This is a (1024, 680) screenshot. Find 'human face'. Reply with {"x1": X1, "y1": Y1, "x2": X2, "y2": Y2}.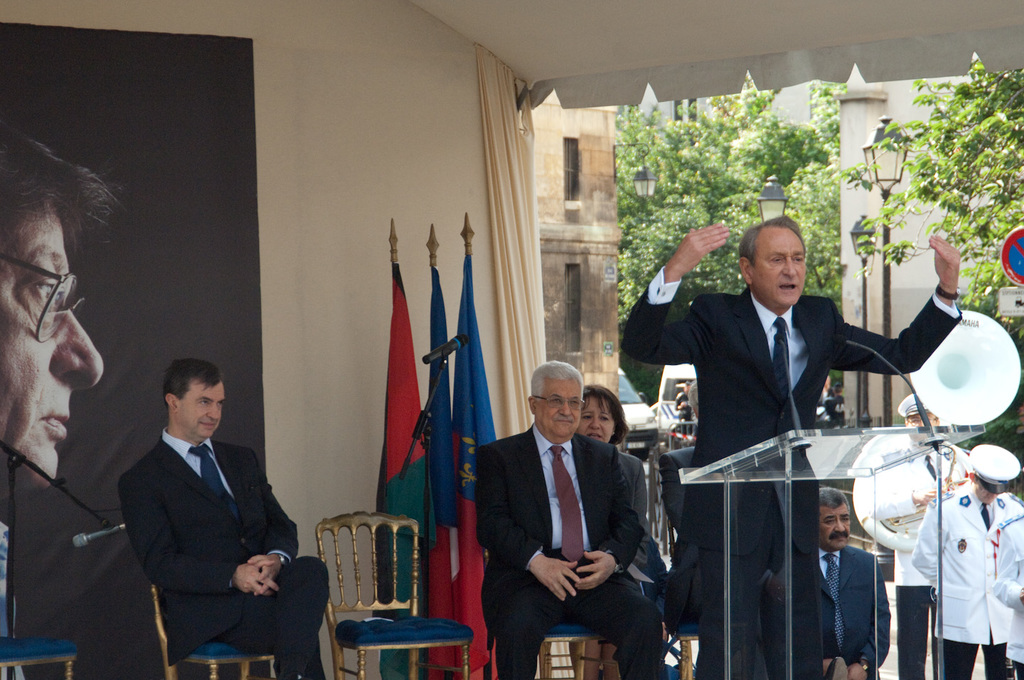
{"x1": 911, "y1": 409, "x2": 941, "y2": 440}.
